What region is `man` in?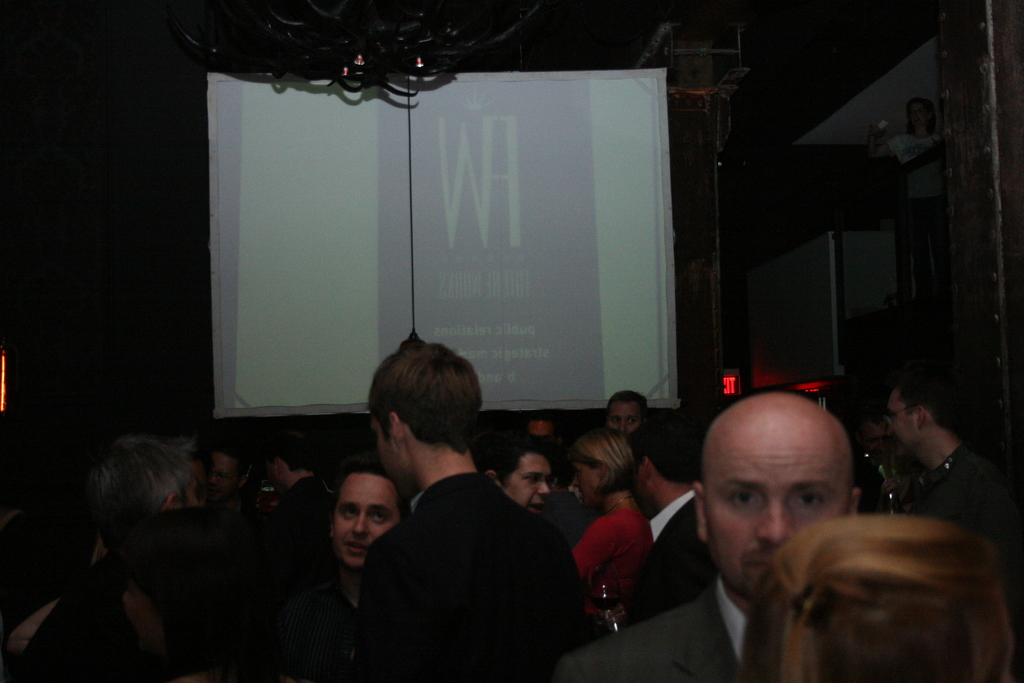
884/368/1023/634.
